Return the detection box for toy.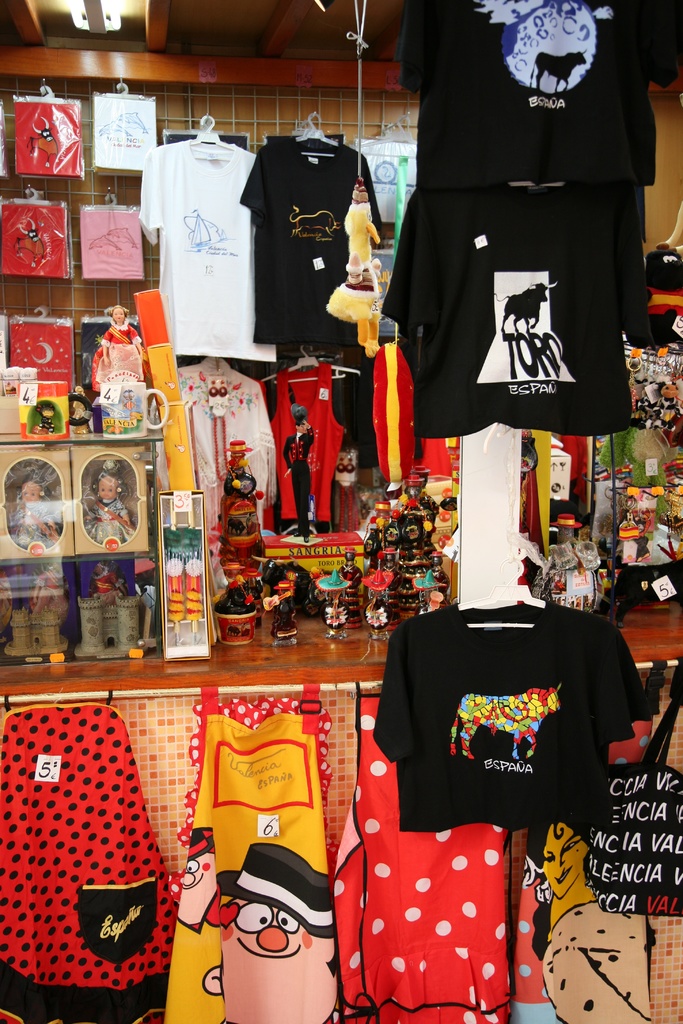
(201, 439, 280, 634).
